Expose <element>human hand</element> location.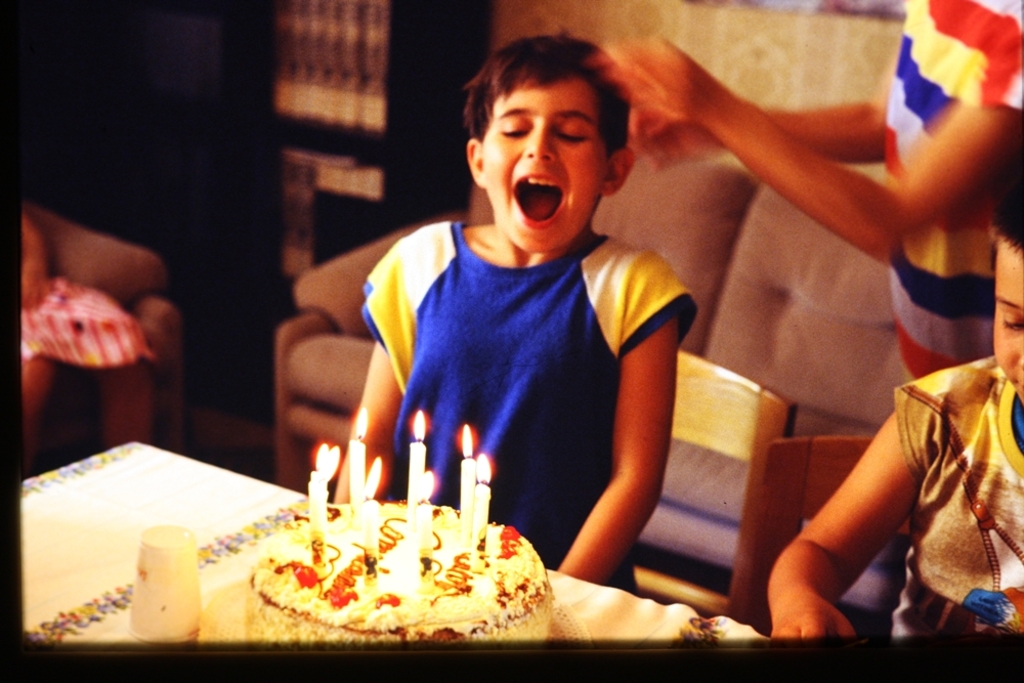
Exposed at <region>768, 597, 859, 640</region>.
